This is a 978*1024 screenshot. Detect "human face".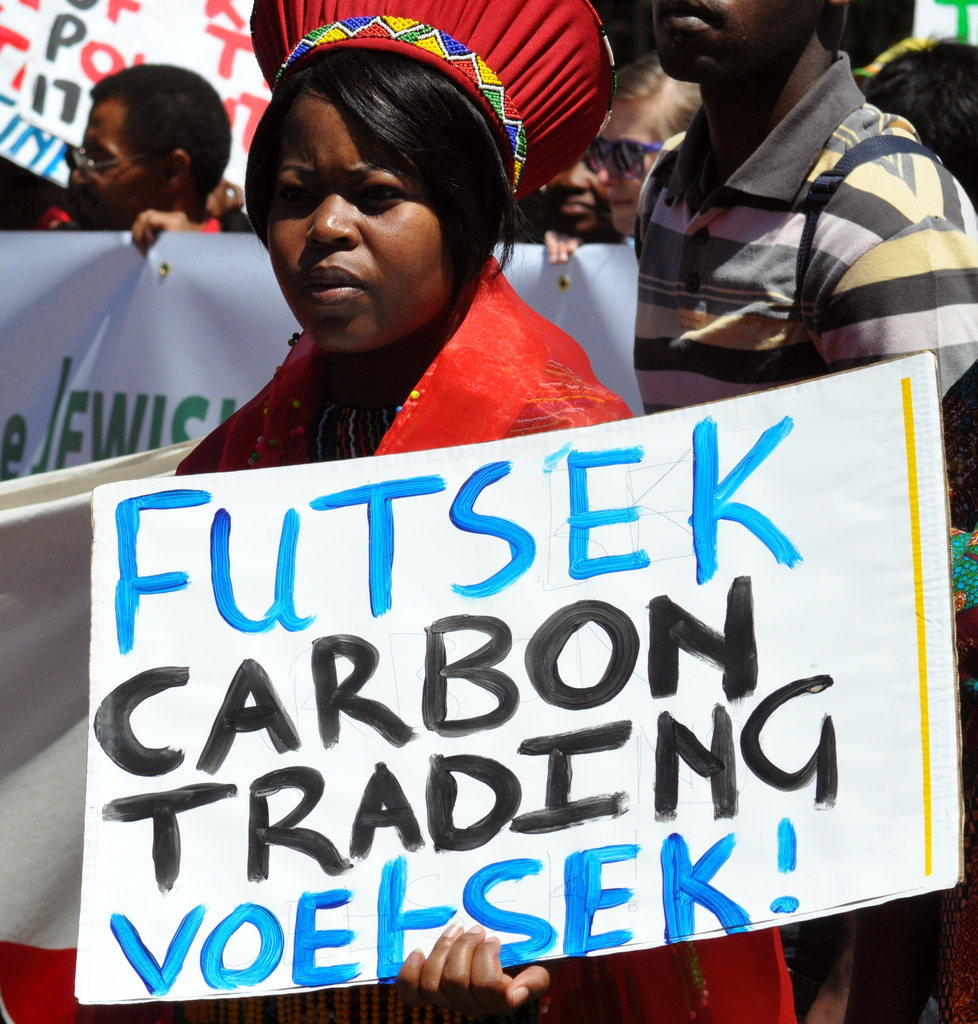
bbox(650, 0, 827, 83).
